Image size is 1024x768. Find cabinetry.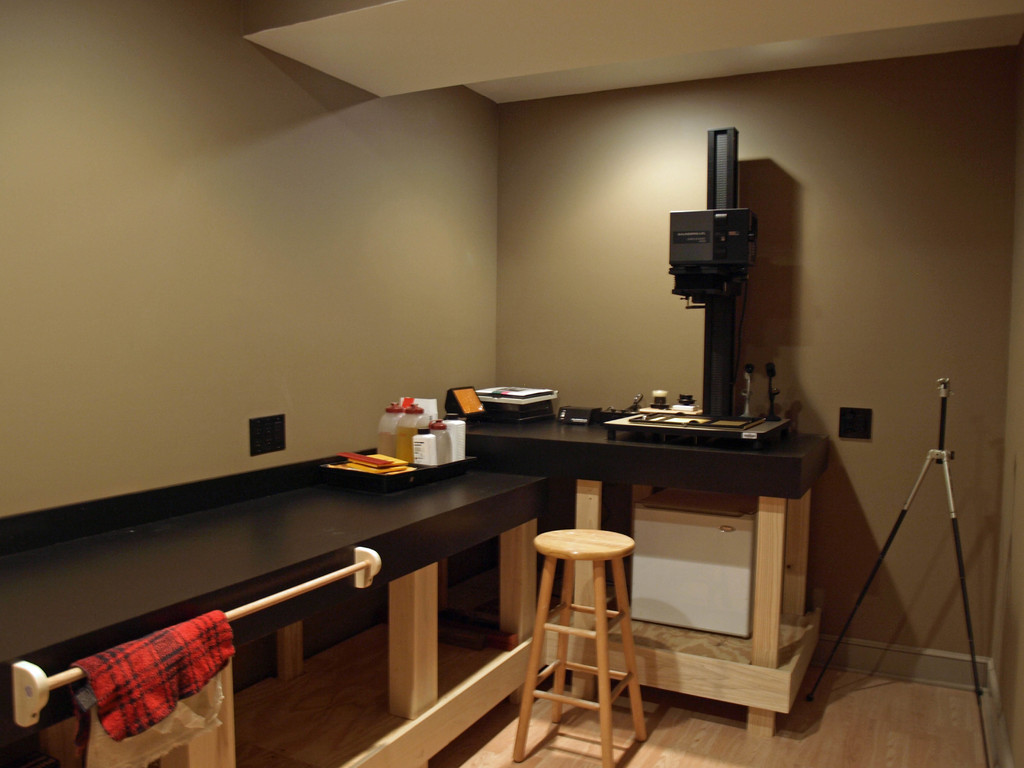
left=65, top=394, right=597, bottom=749.
